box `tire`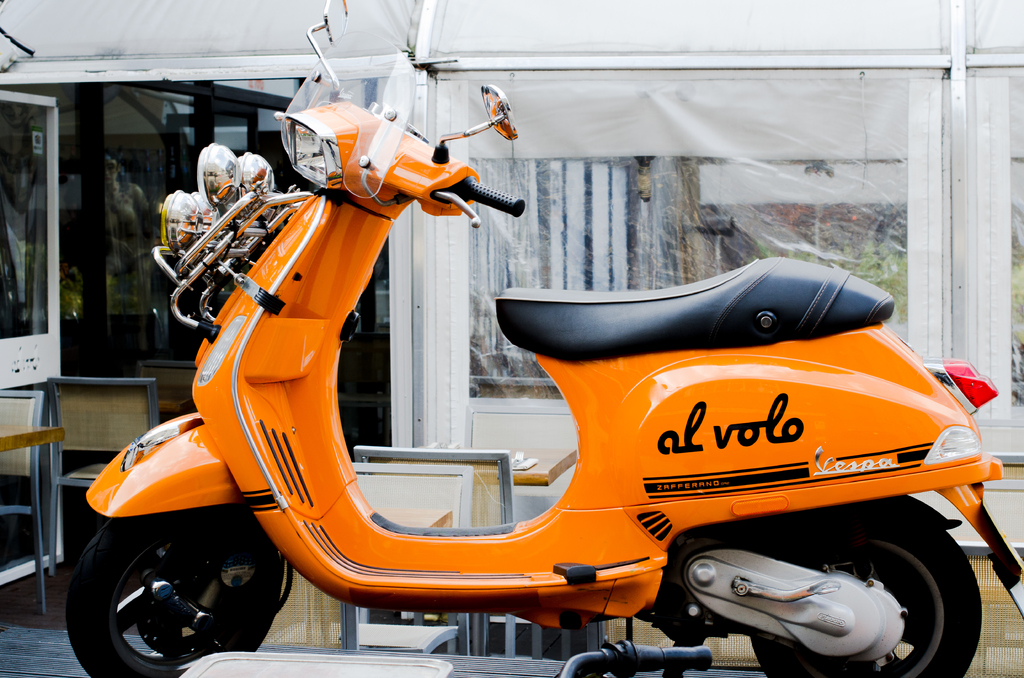
Rect(744, 511, 983, 677)
